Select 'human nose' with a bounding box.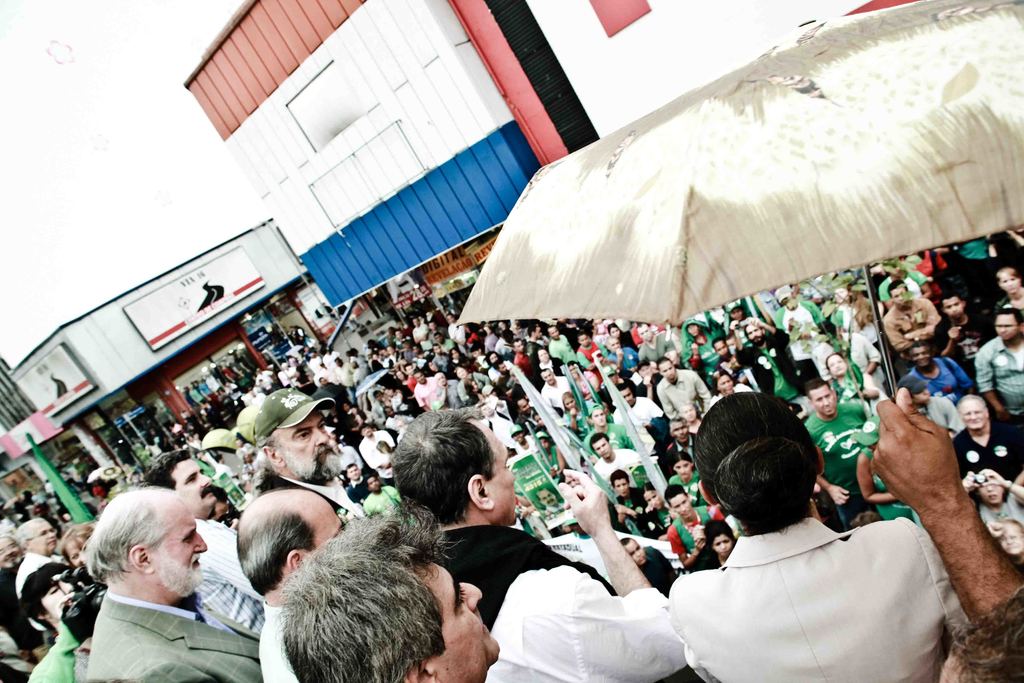
(200,475,213,488).
